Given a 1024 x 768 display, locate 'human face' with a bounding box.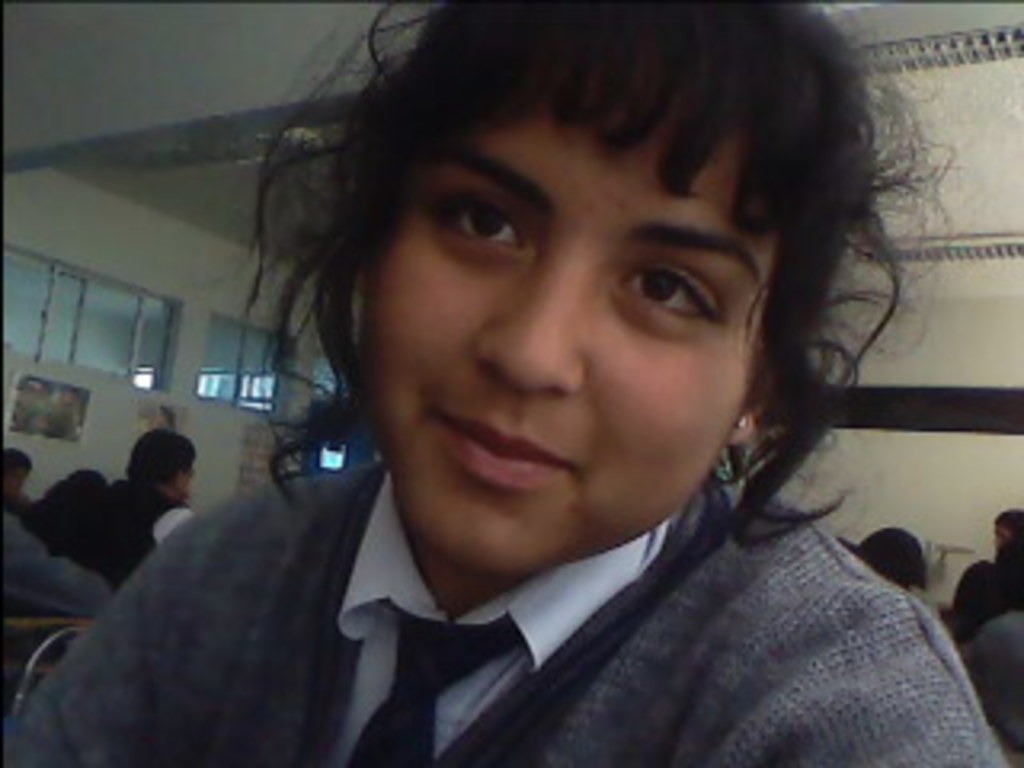
Located: select_region(362, 26, 803, 554).
